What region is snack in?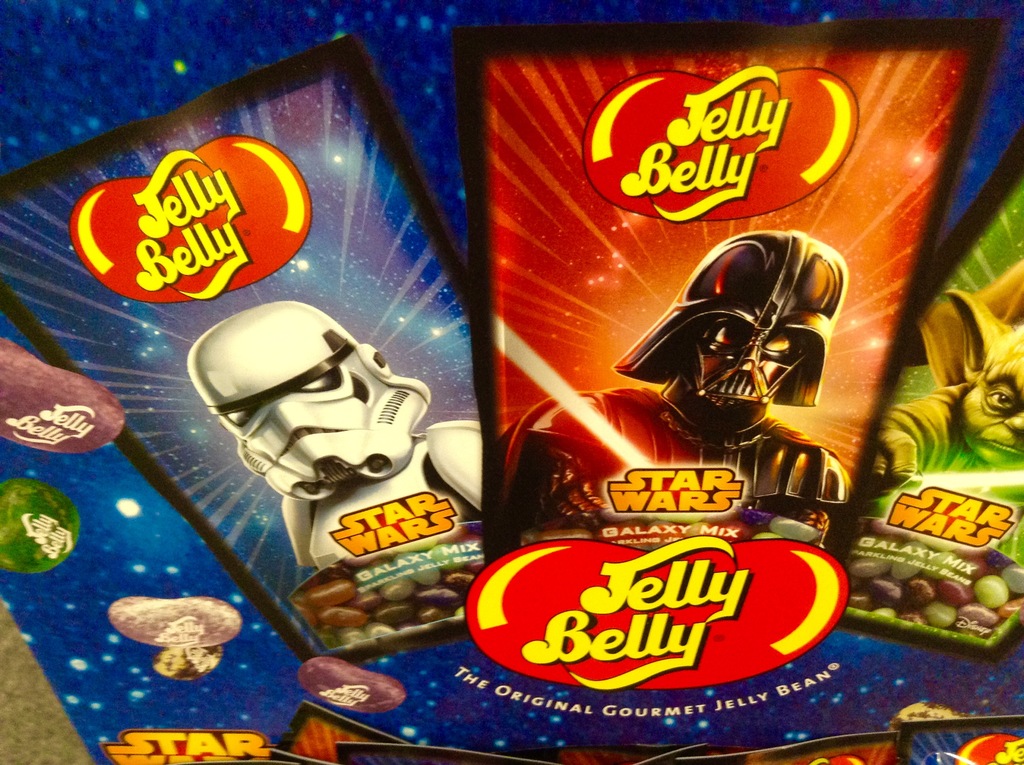
box(842, 469, 1021, 646).
